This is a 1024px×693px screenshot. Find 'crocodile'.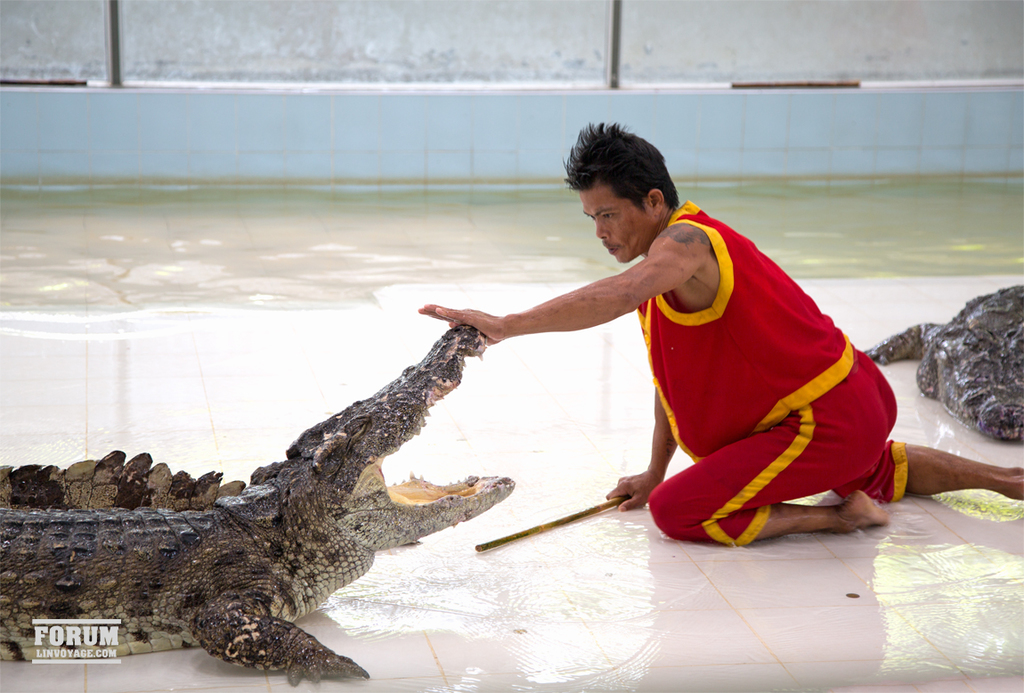
Bounding box: {"left": 862, "top": 281, "right": 1023, "bottom": 442}.
